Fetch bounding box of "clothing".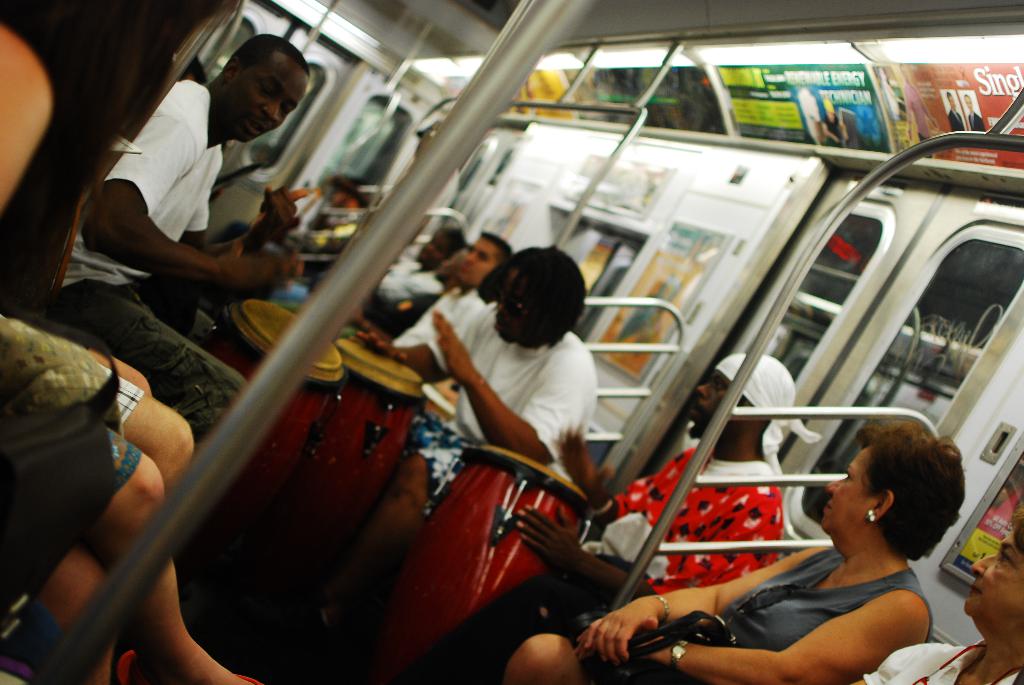
Bbox: box(60, 84, 250, 439).
